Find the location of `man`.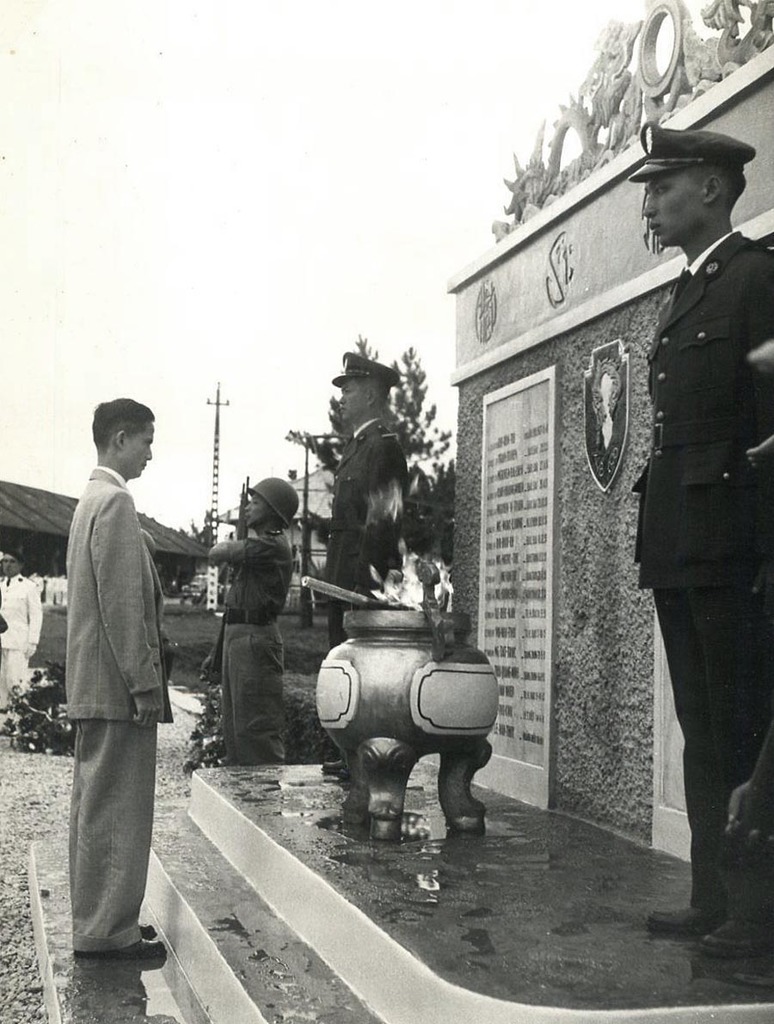
Location: bbox(47, 386, 208, 994).
